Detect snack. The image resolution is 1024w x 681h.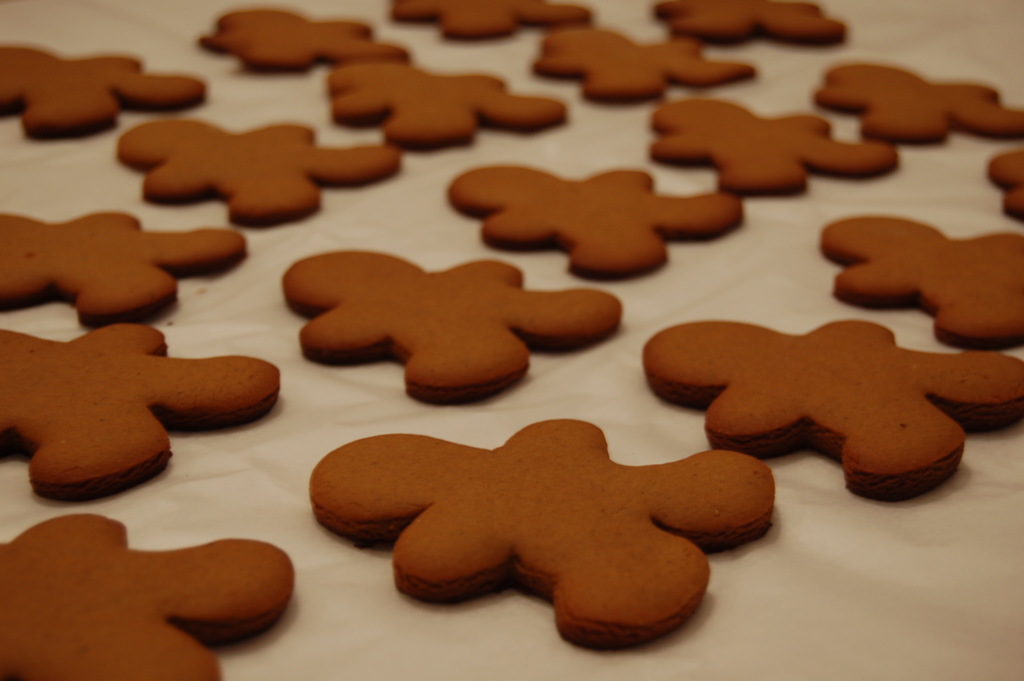
{"left": 0, "top": 44, "right": 209, "bottom": 141}.
